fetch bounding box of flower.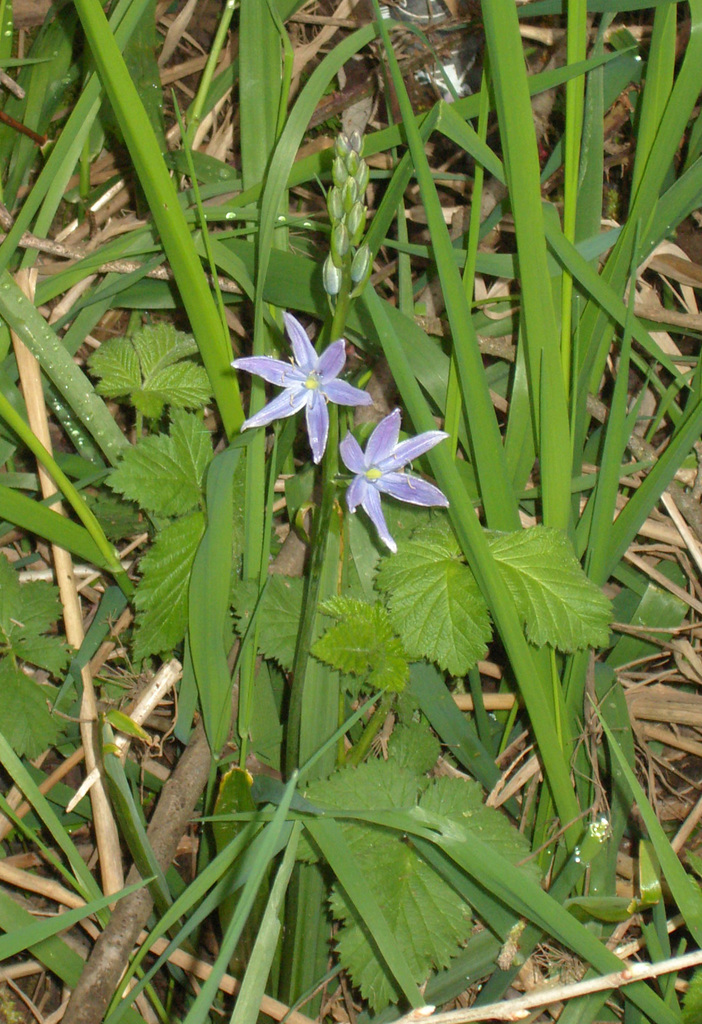
Bbox: (left=334, top=399, right=452, bottom=559).
